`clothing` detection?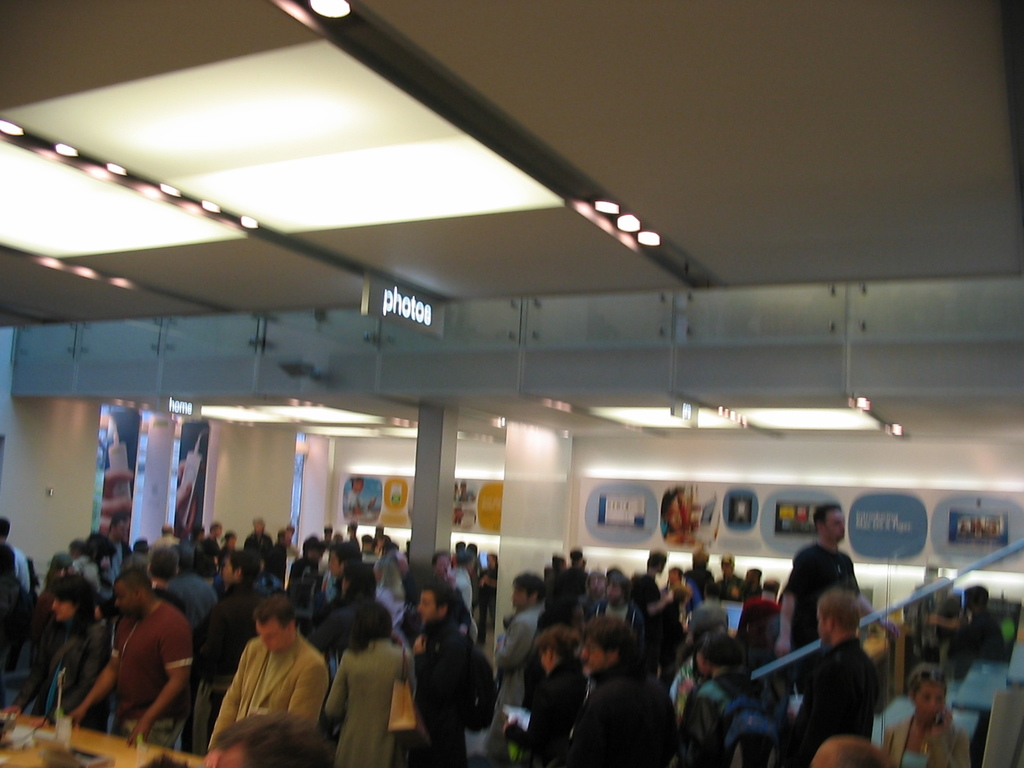
244:526:269:563
